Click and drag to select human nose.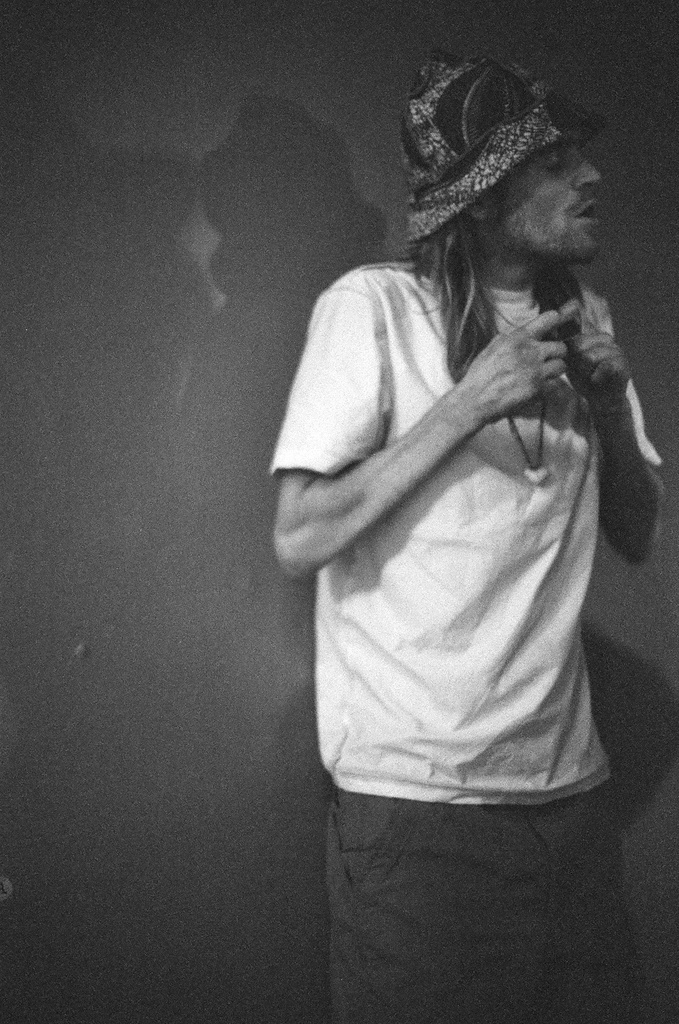
Selection: <bbox>575, 153, 598, 191</bbox>.
